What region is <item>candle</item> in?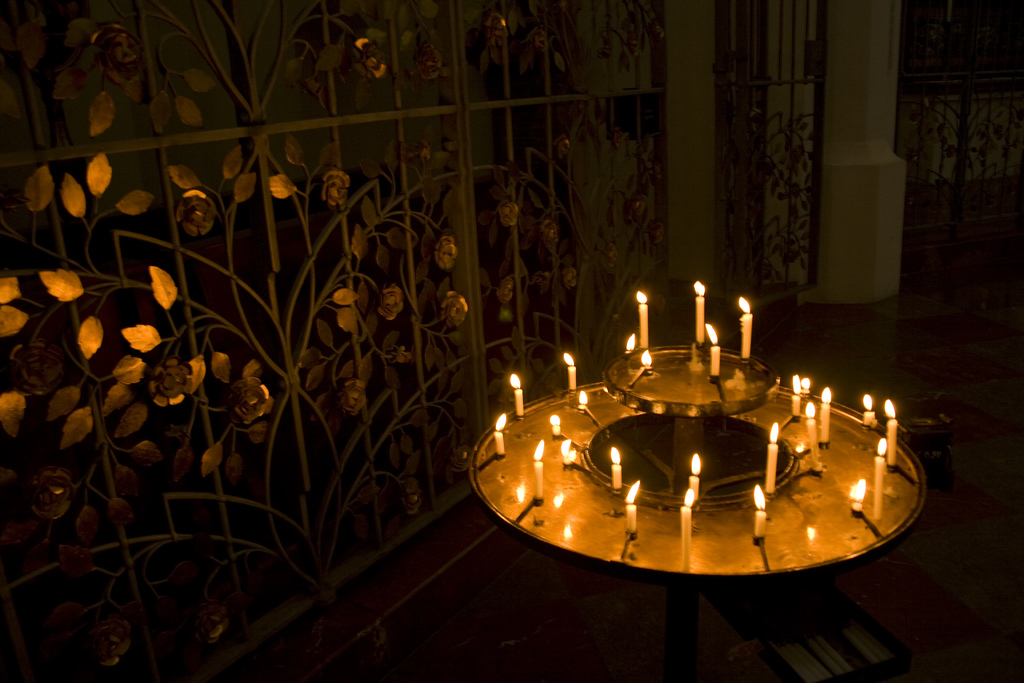
(left=688, top=454, right=700, bottom=502).
